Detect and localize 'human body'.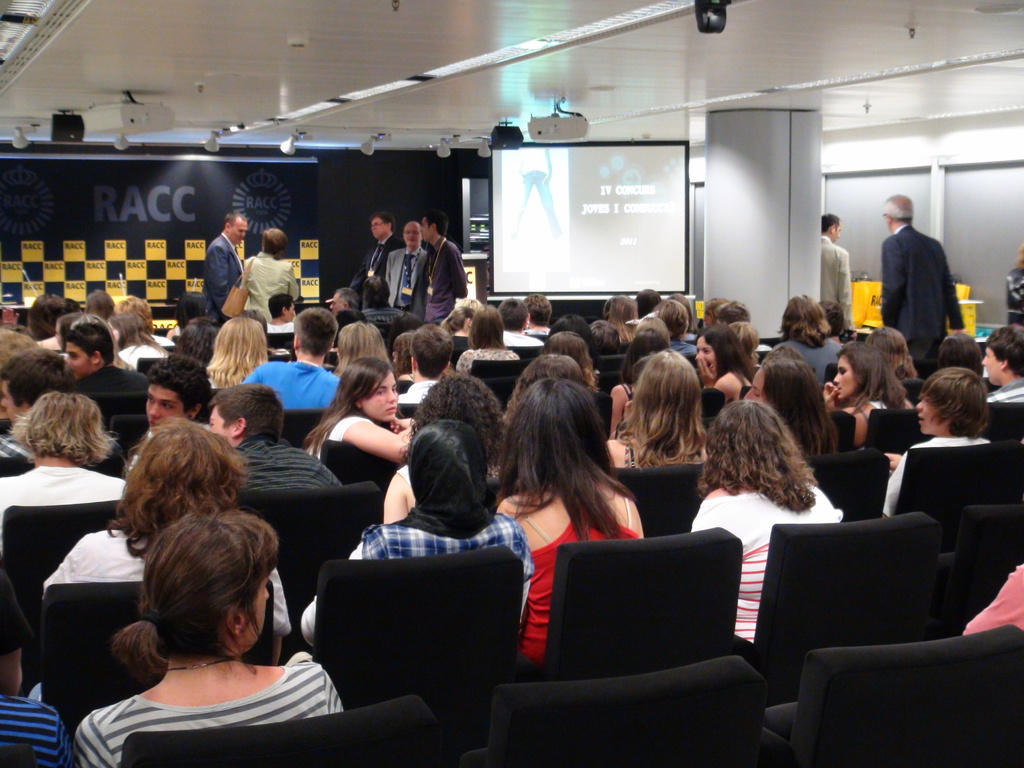
Localized at rect(1006, 264, 1023, 328).
